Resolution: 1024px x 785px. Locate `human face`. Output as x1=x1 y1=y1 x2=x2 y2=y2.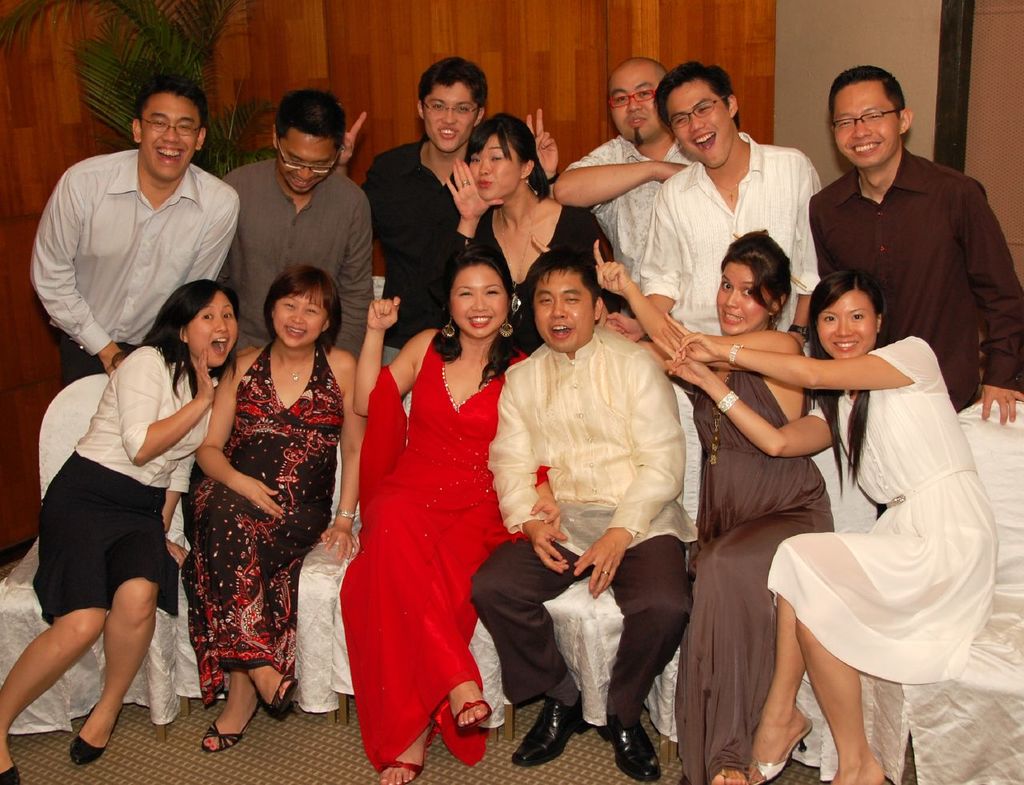
x1=608 y1=65 x2=658 y2=147.
